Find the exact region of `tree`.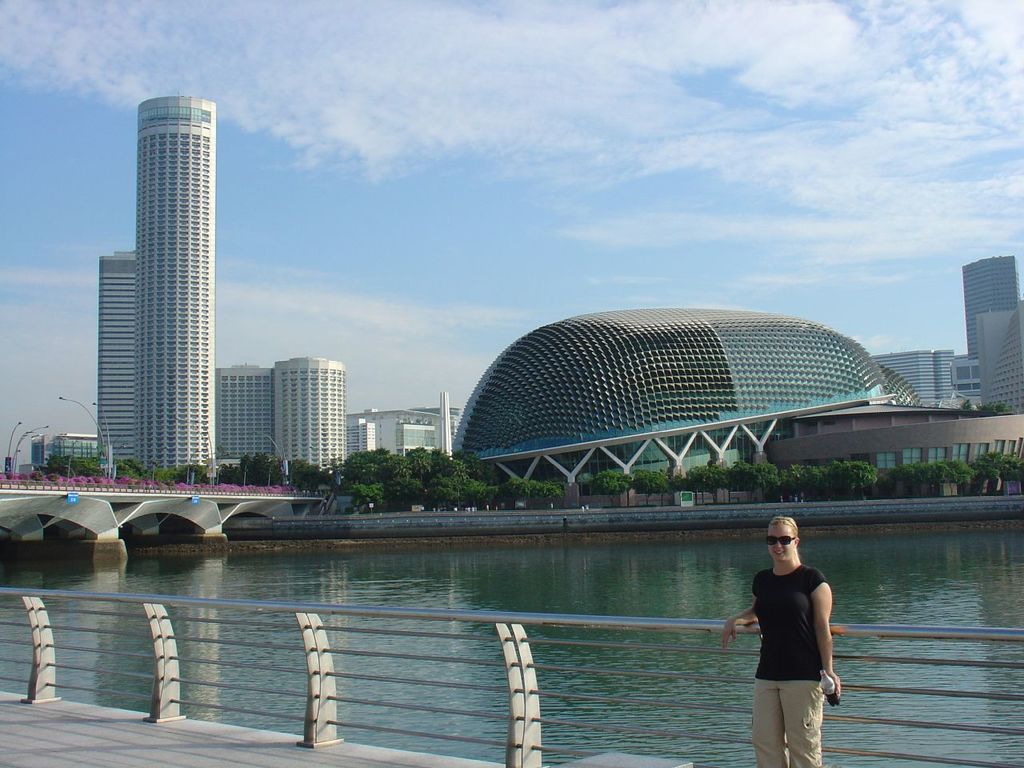
Exact region: bbox(144, 460, 178, 479).
